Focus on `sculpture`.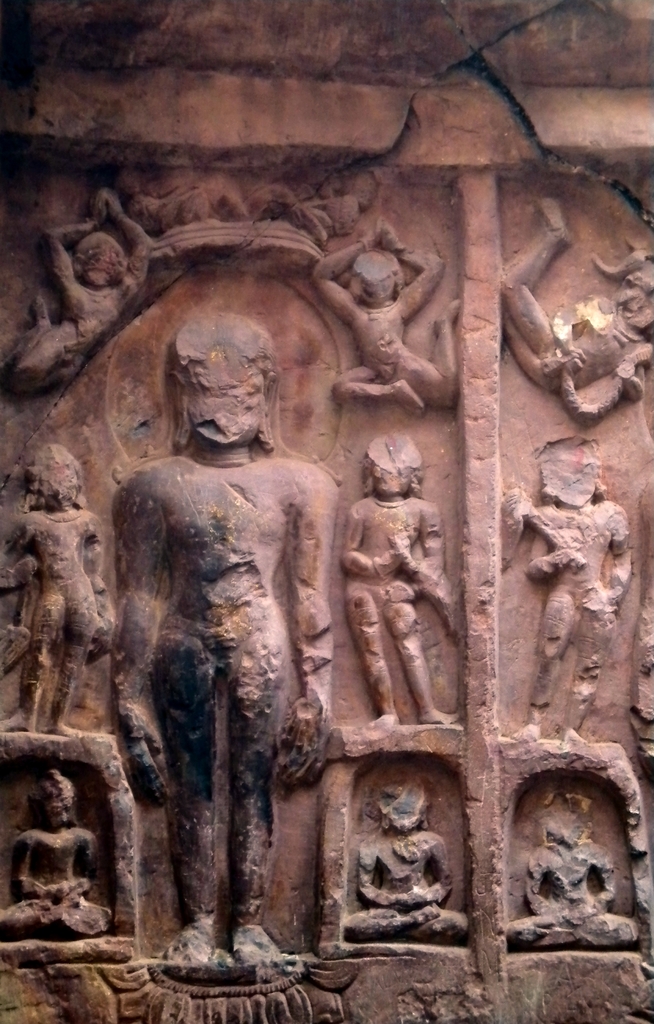
Focused at rect(475, 202, 653, 422).
